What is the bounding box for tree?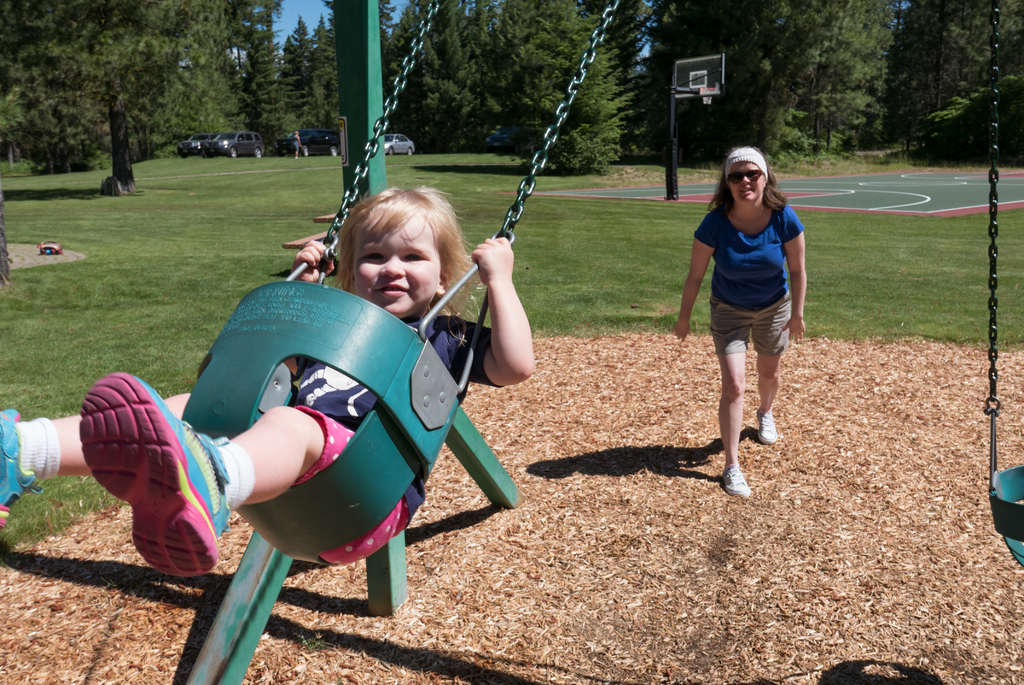
0,1,339,207.
